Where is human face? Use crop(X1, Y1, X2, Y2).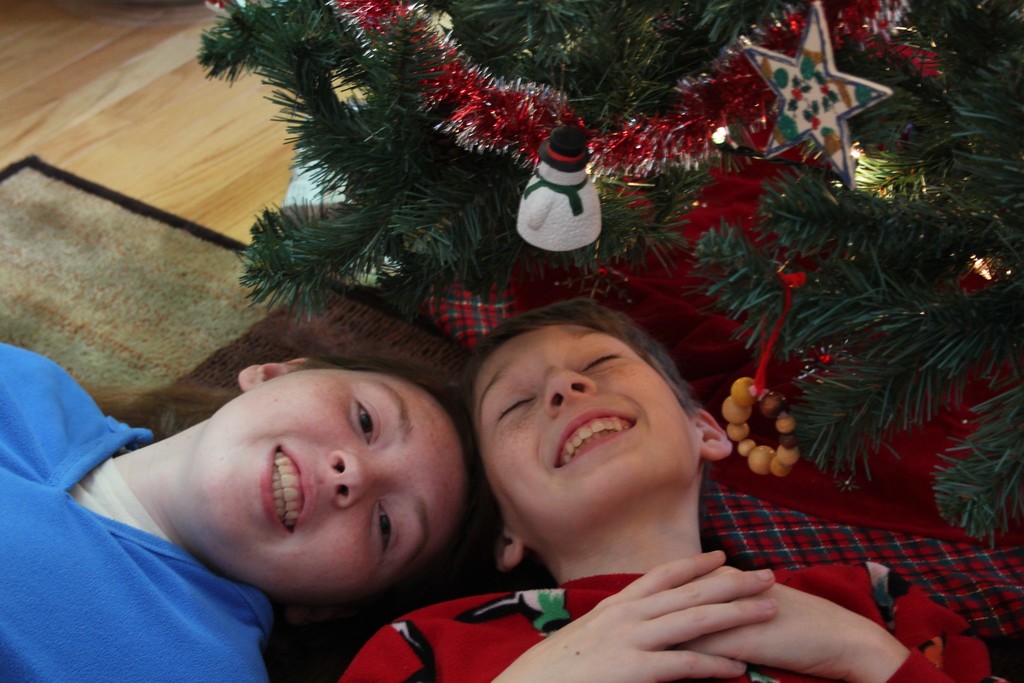
crop(164, 361, 467, 596).
